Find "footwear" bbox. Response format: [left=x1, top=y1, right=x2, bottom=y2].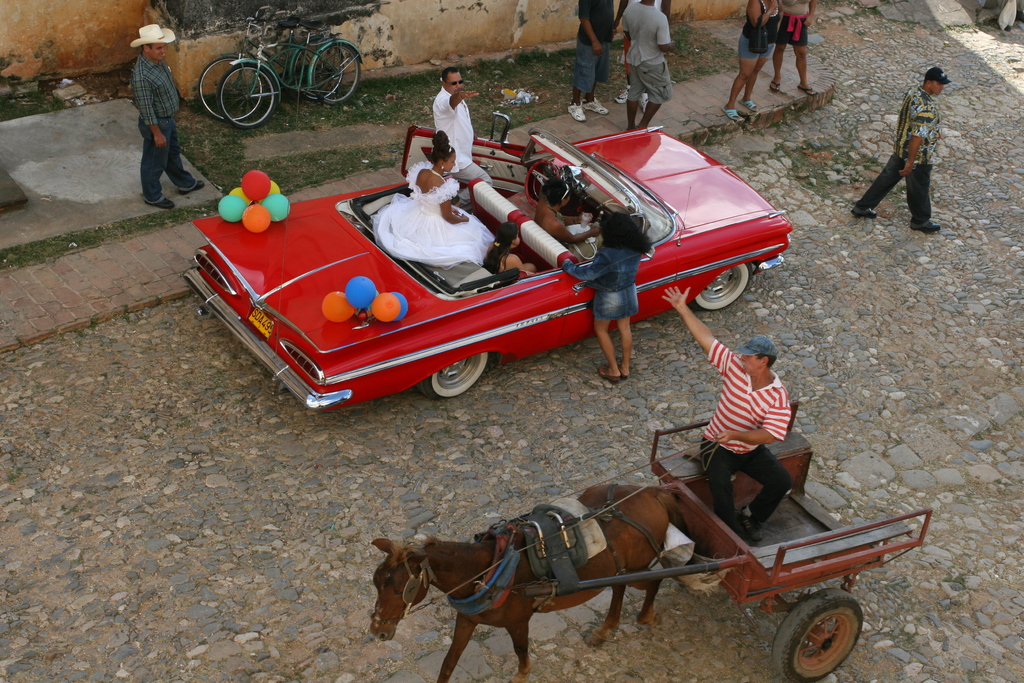
[left=768, top=78, right=785, bottom=94].
